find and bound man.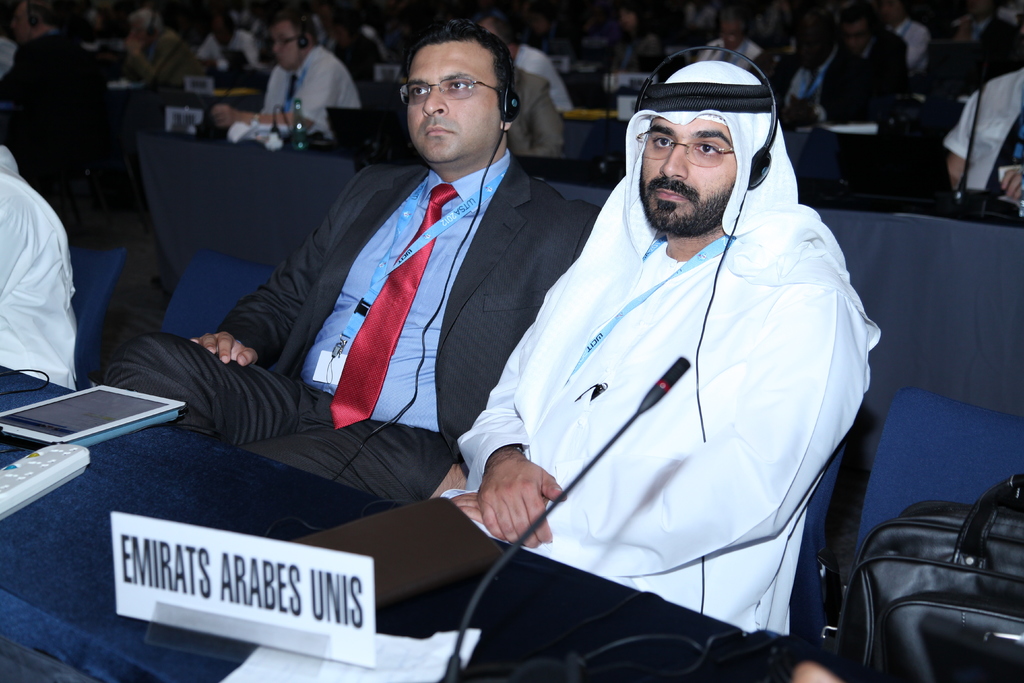
Bound: [515, 36, 573, 113].
